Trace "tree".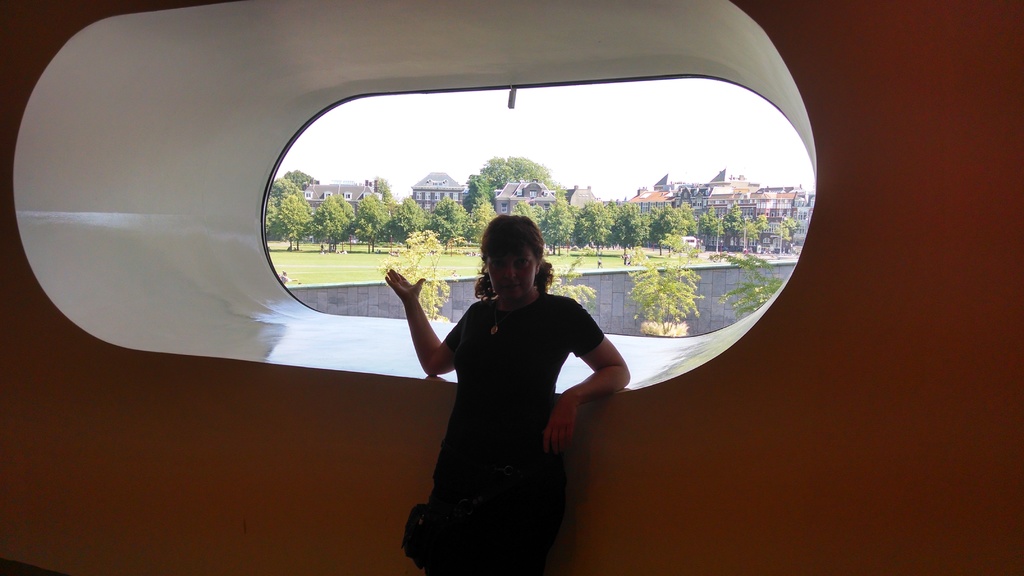
Traced to x1=279, y1=196, x2=310, y2=248.
